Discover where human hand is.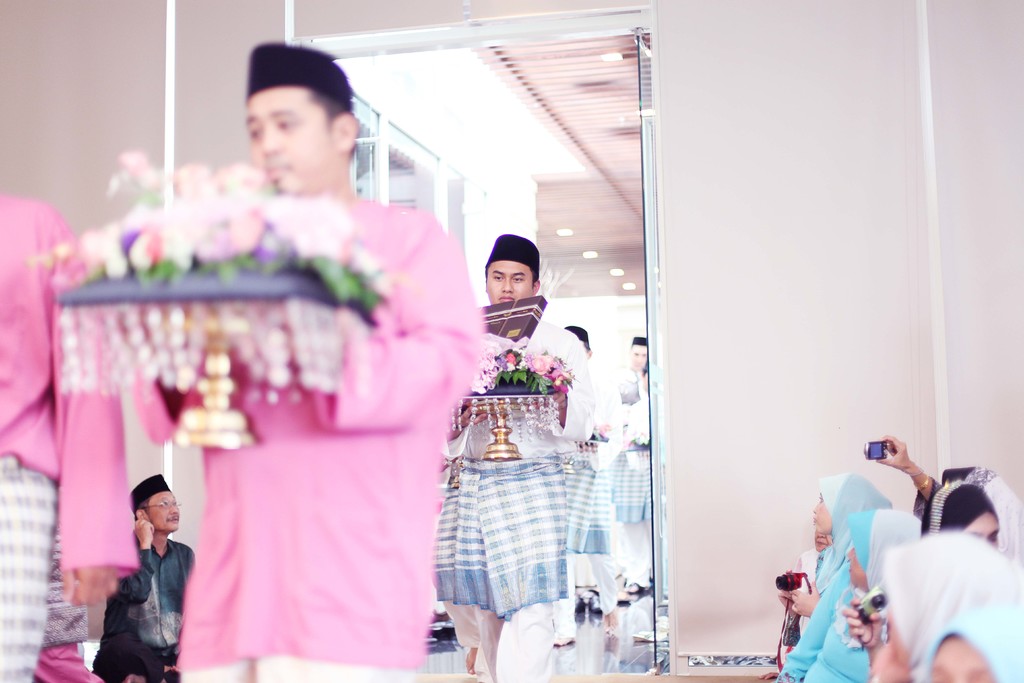
Discovered at detection(131, 518, 156, 547).
